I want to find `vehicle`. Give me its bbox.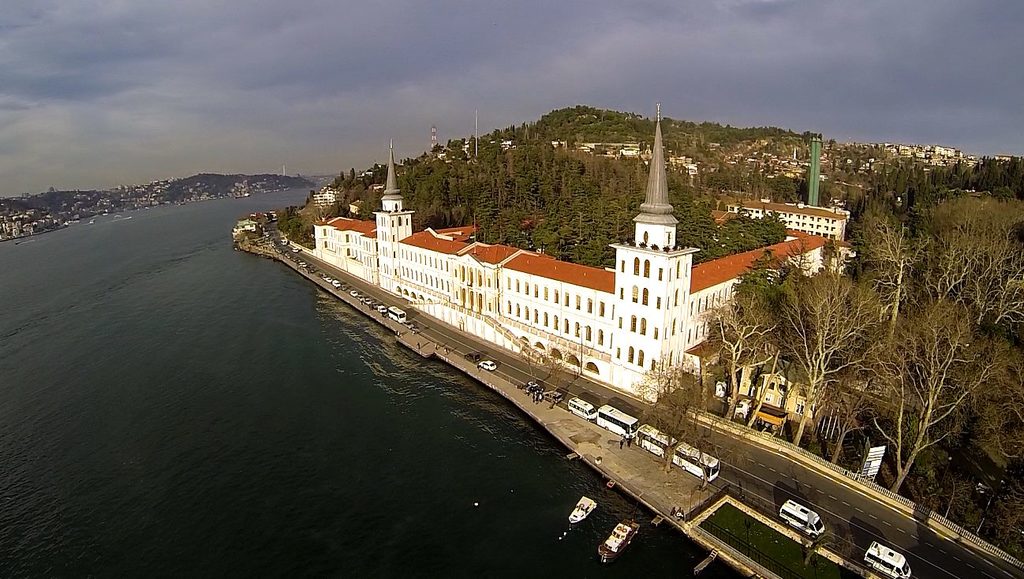
rect(775, 500, 827, 537).
